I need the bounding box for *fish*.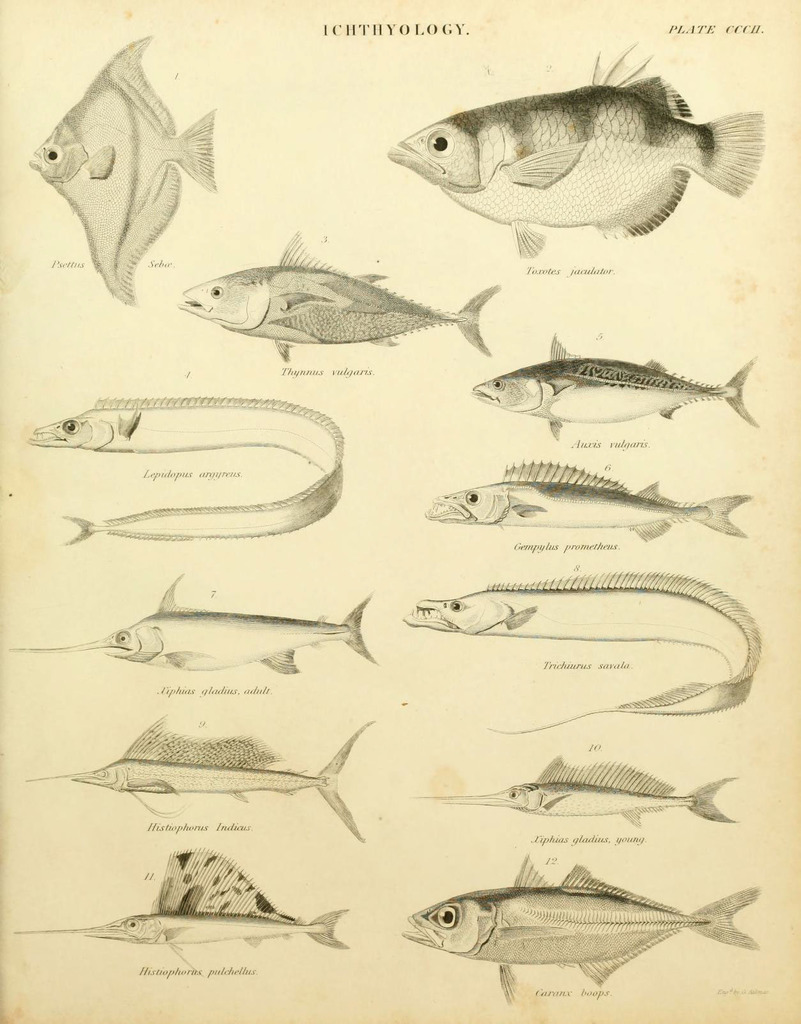
Here it is: (8, 569, 390, 679).
